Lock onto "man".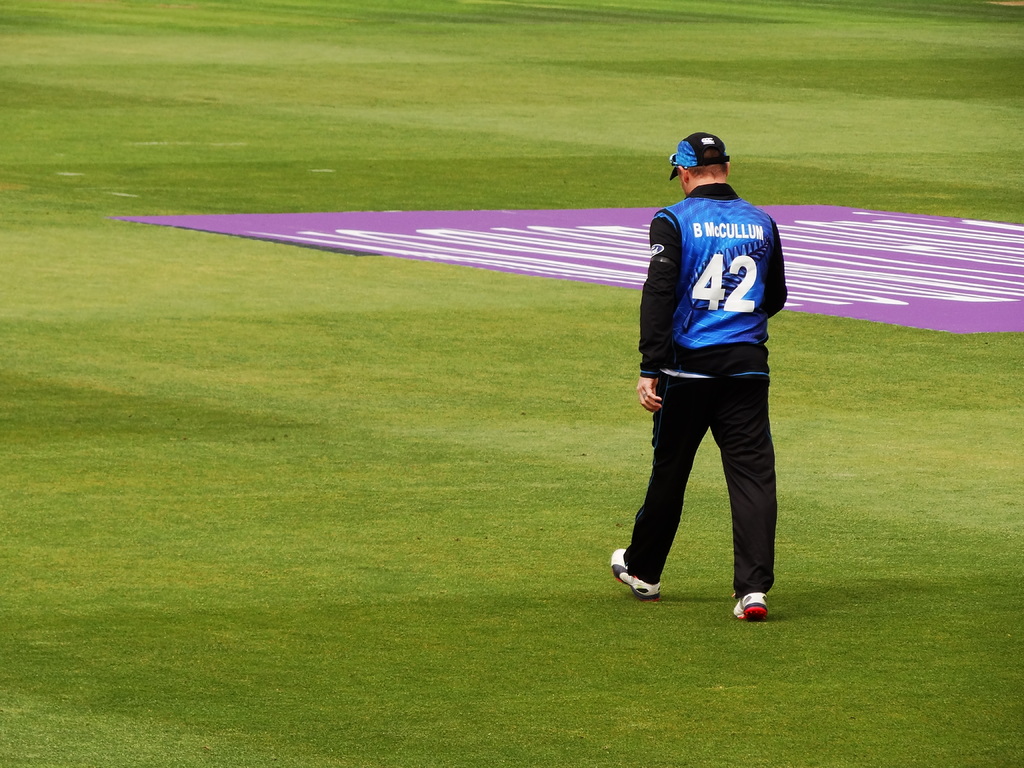
Locked: (601,118,803,618).
